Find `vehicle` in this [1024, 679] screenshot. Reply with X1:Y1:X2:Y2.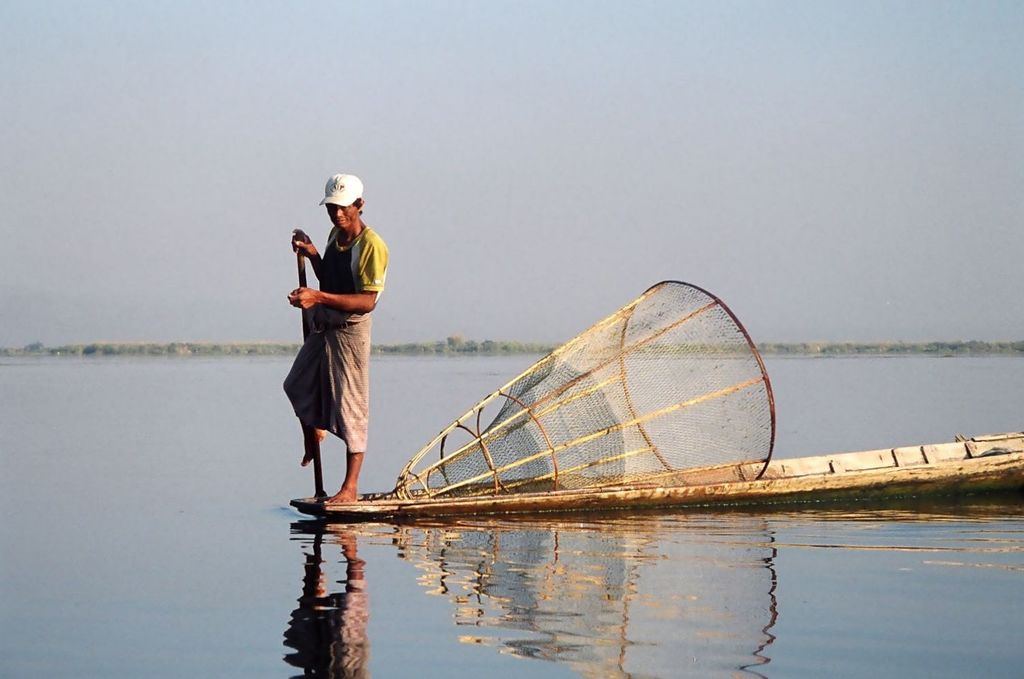
289:422:1023:520.
